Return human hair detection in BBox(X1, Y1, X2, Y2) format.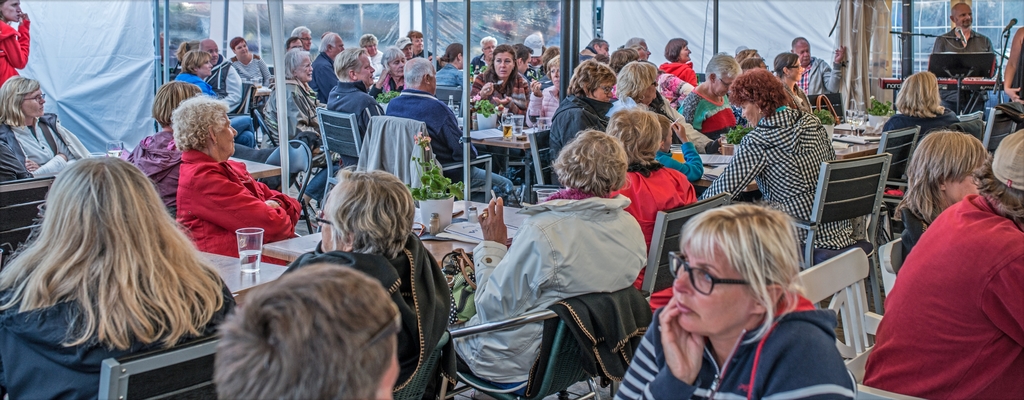
BBox(613, 60, 657, 103).
